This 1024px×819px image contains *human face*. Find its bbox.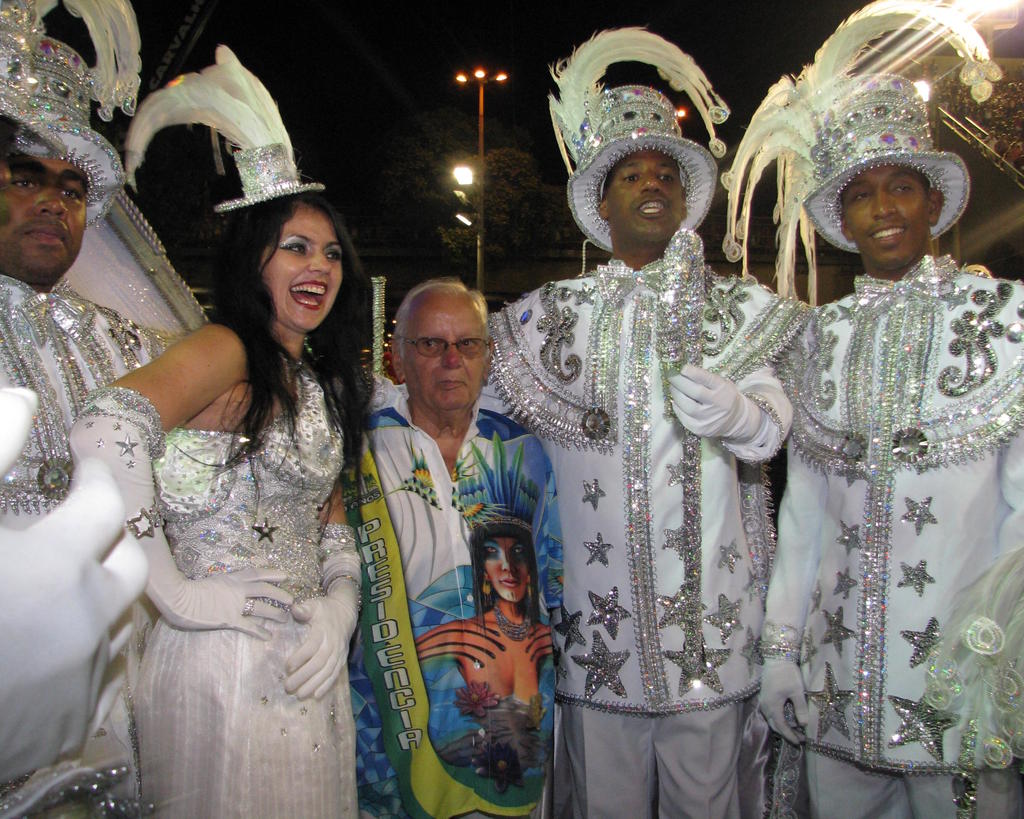
region(612, 150, 682, 246).
